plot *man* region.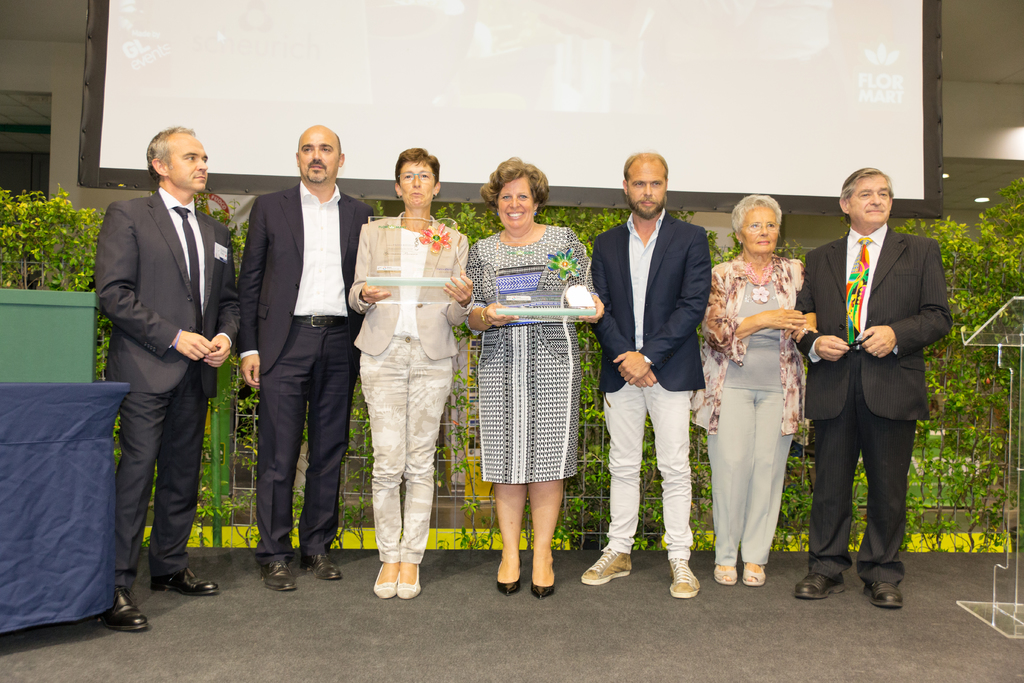
Plotted at detection(788, 163, 955, 610).
